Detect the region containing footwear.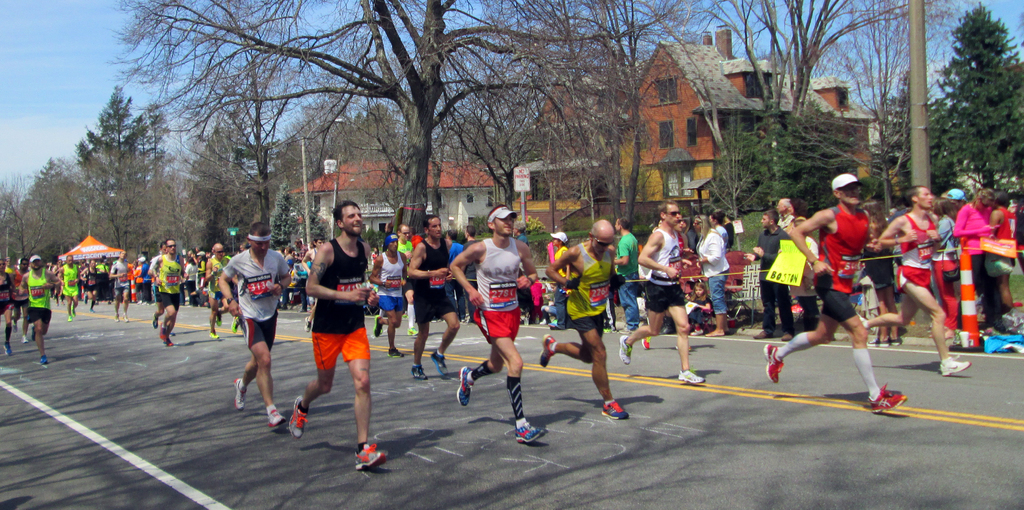
[303,315,314,333].
